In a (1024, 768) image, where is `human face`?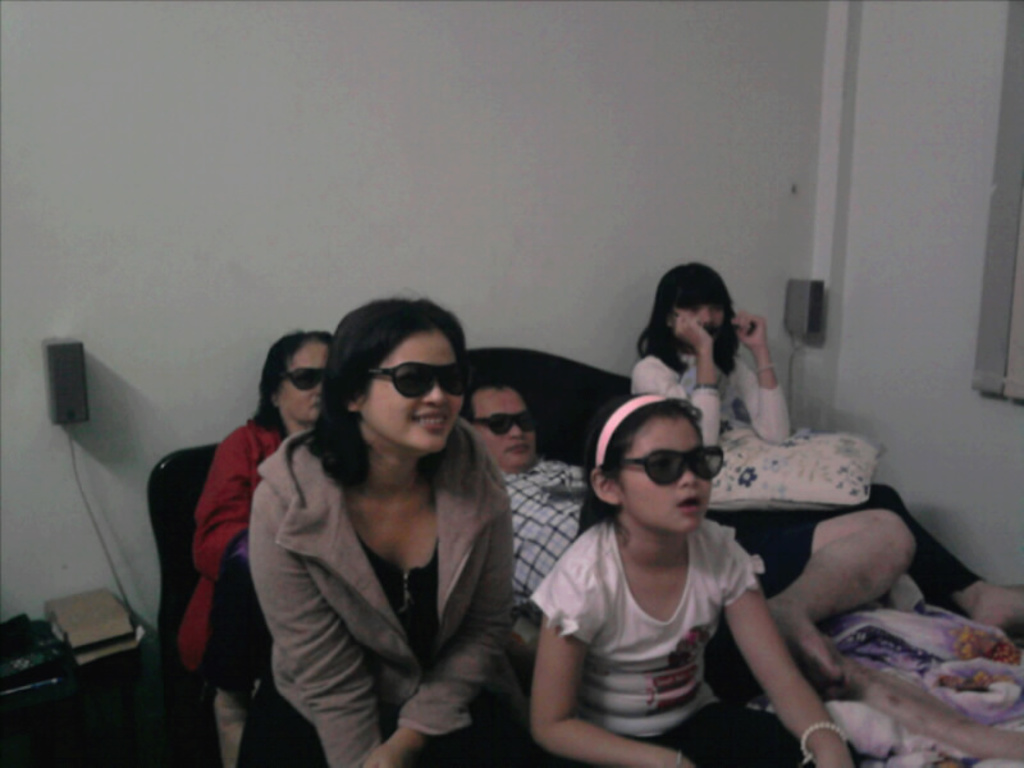
611,413,726,536.
